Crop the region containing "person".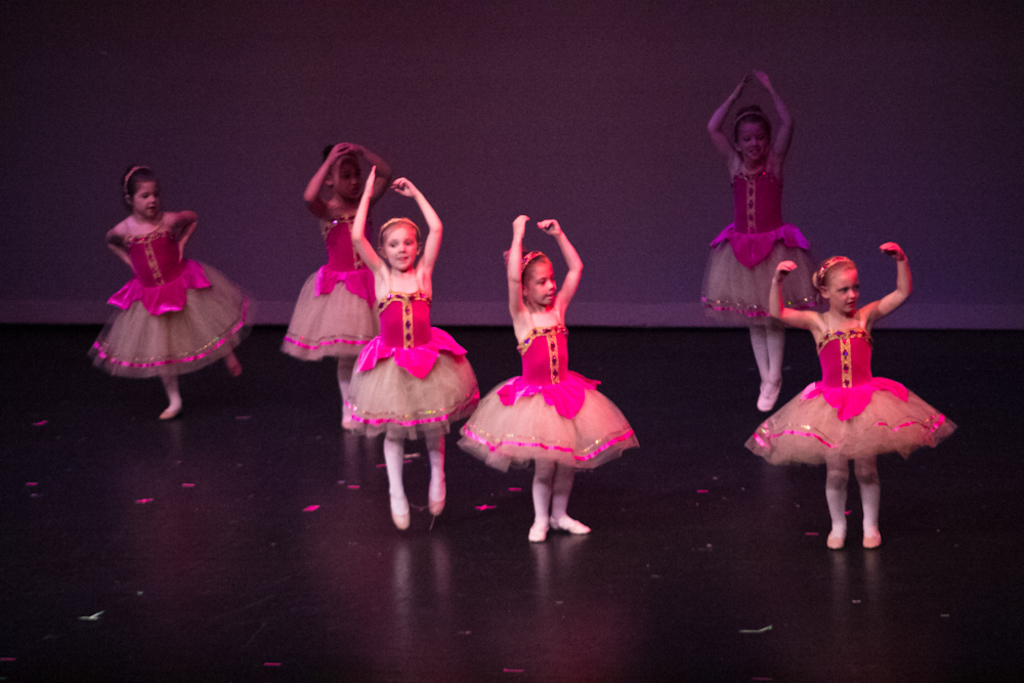
Crop region: [703, 66, 821, 421].
